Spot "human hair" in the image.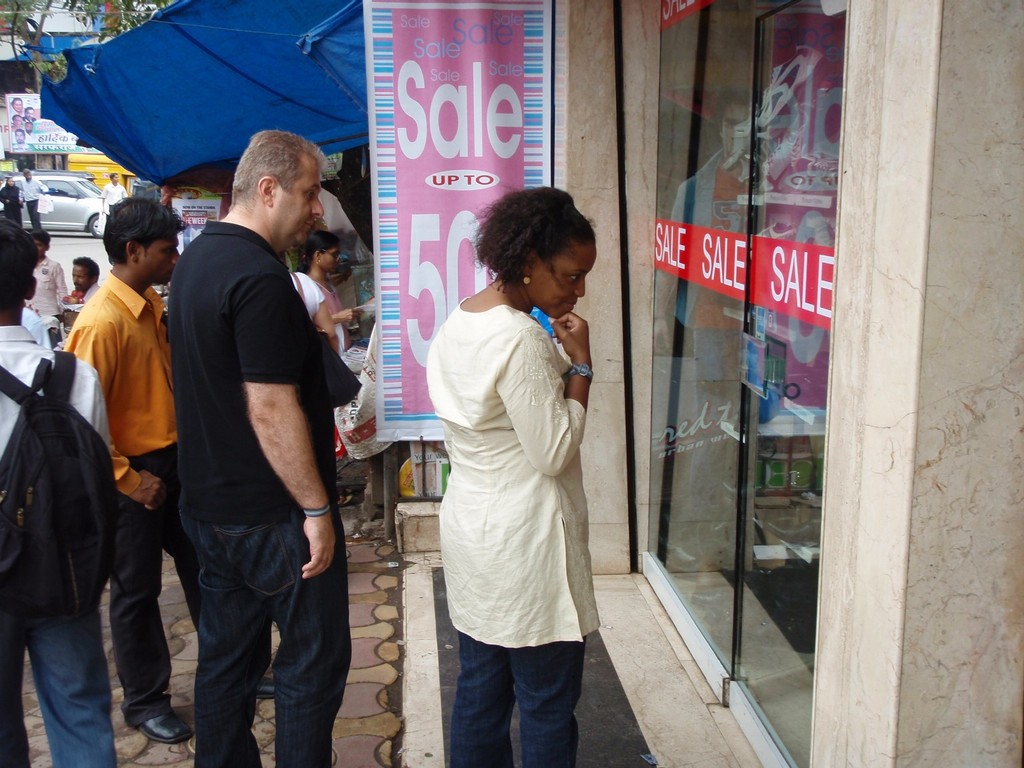
"human hair" found at region(0, 213, 41, 315).
